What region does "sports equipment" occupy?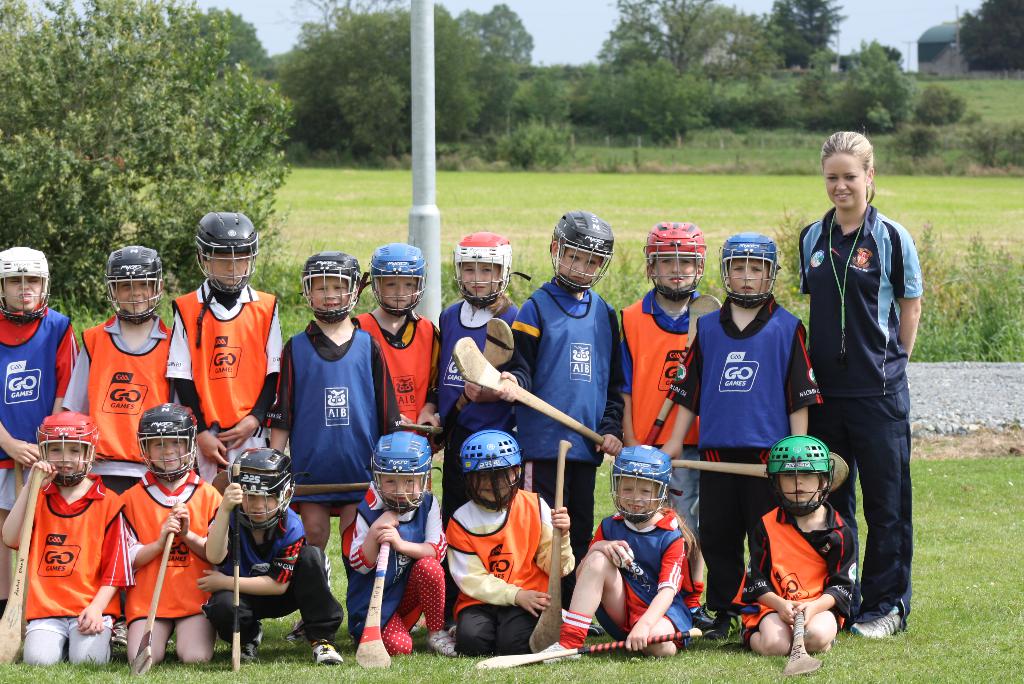
bbox=[668, 457, 766, 480].
